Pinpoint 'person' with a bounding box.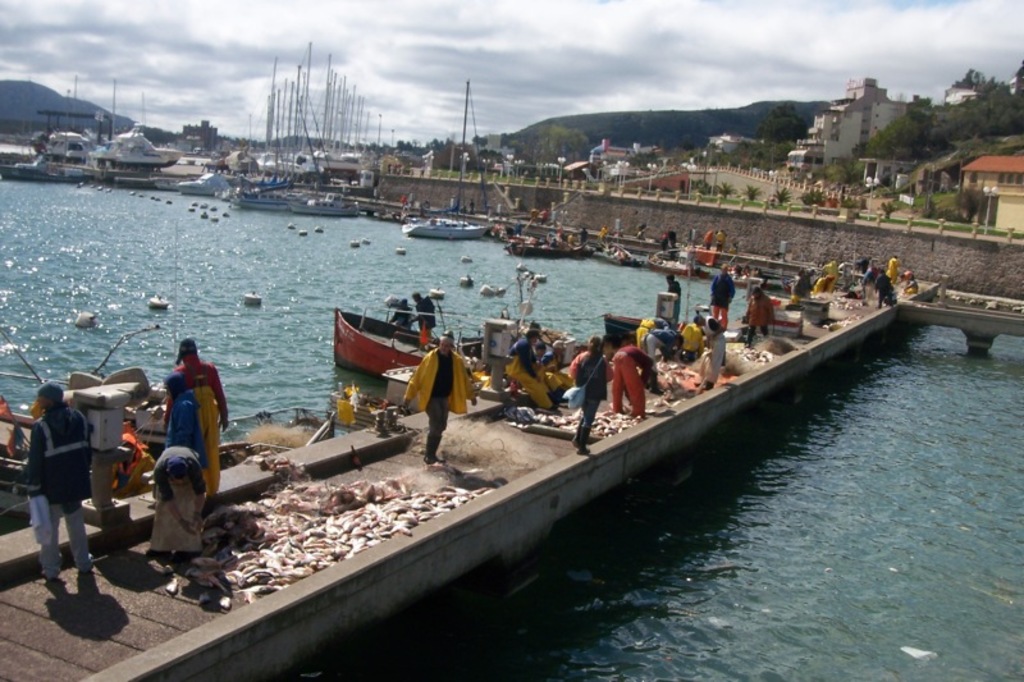
<region>705, 232, 713, 247</region>.
